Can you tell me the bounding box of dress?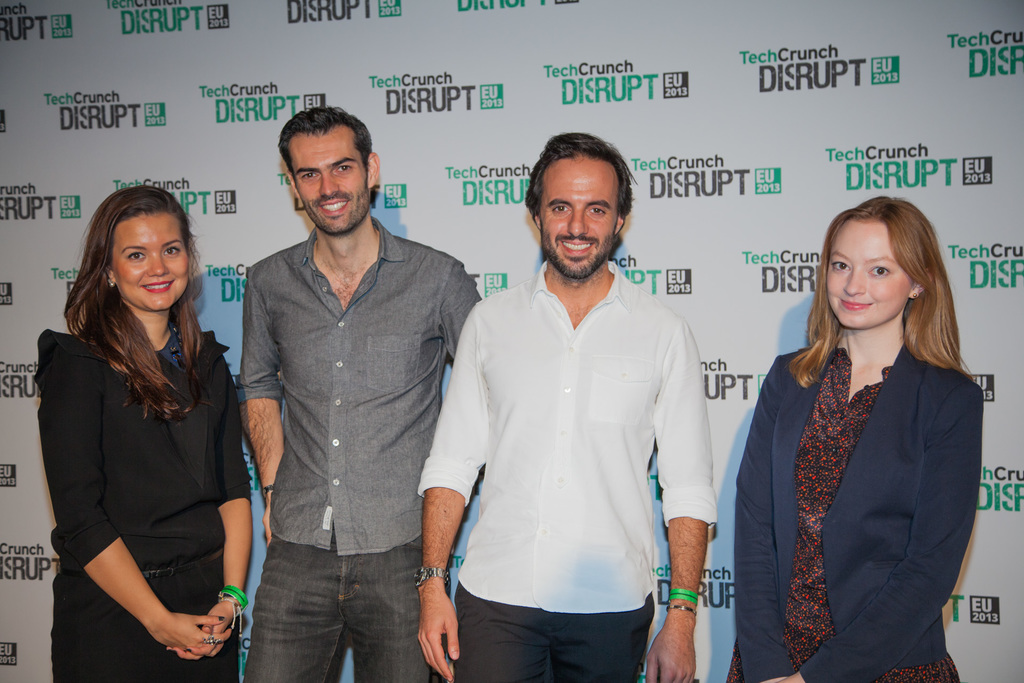
bbox(719, 347, 961, 682).
